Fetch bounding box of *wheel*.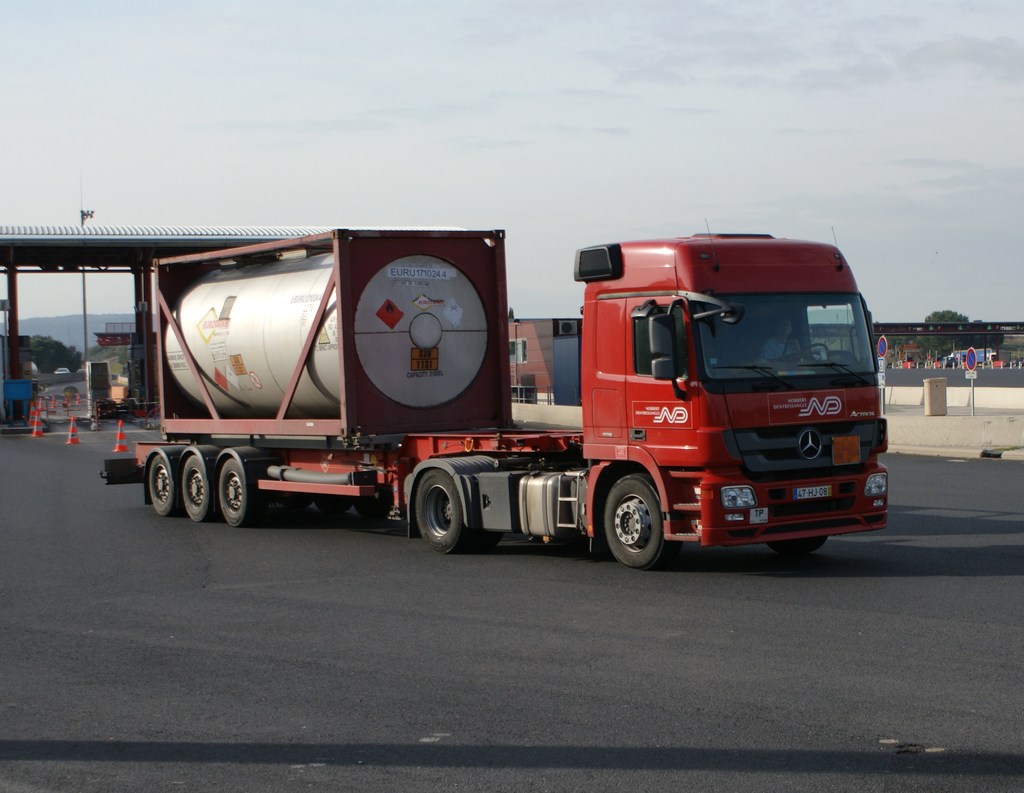
Bbox: 479 529 503 552.
